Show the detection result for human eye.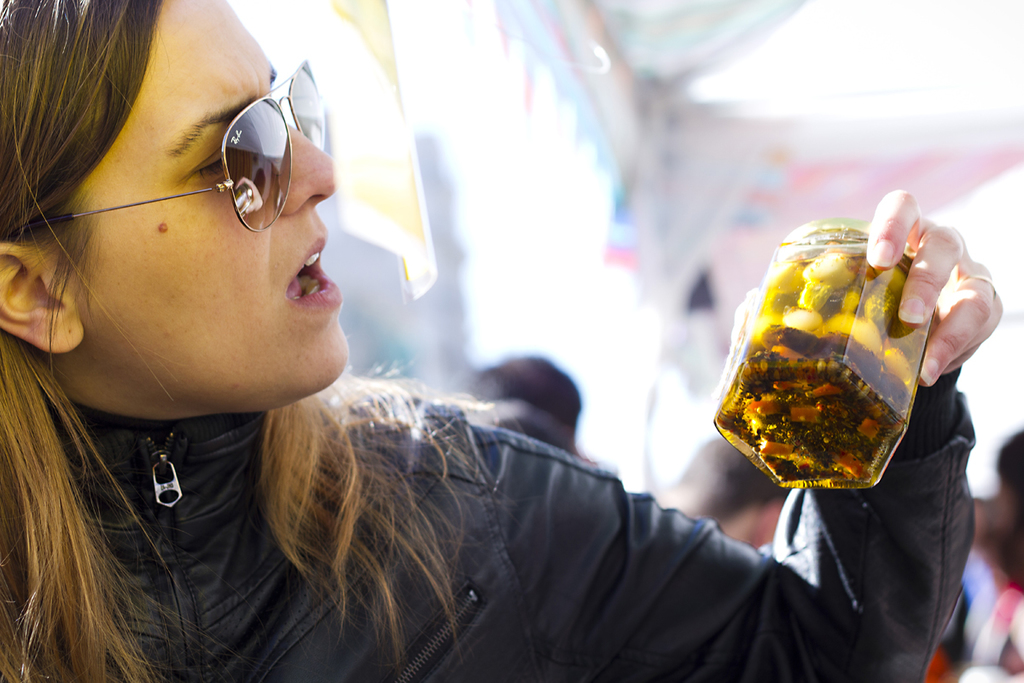
rect(177, 140, 230, 184).
